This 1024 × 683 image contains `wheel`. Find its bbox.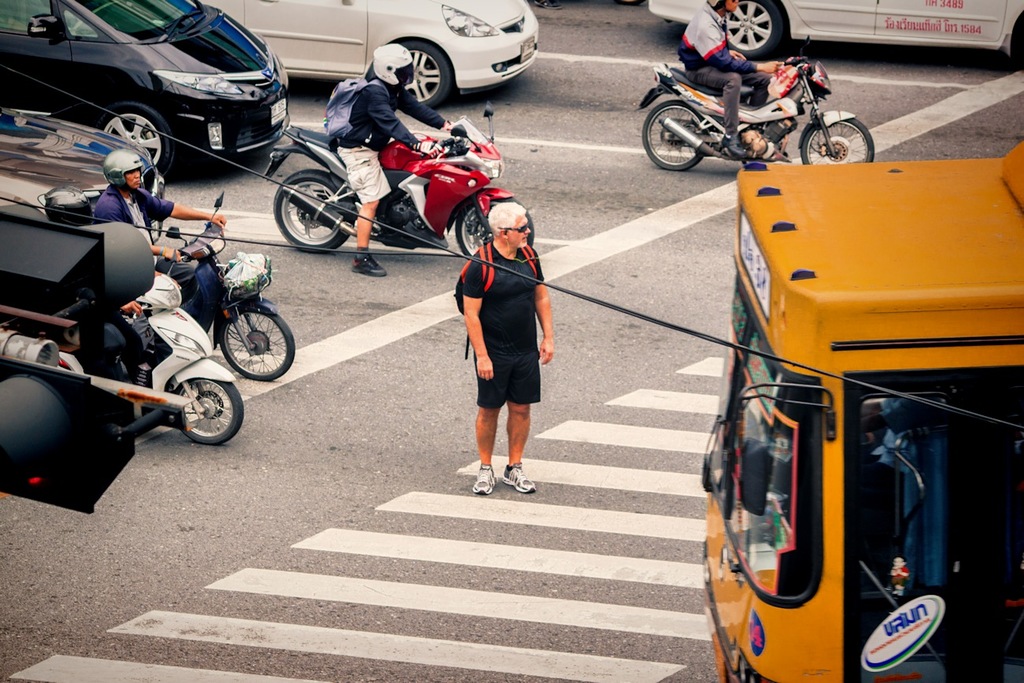
(x1=401, y1=41, x2=451, y2=109).
